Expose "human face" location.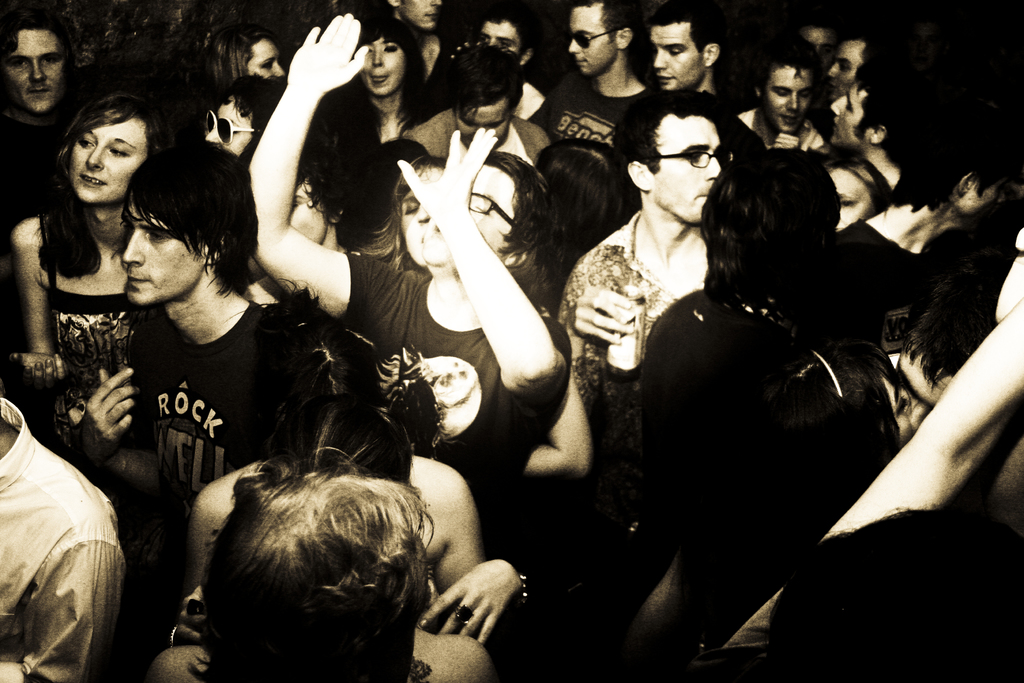
Exposed at 652, 22, 705, 90.
